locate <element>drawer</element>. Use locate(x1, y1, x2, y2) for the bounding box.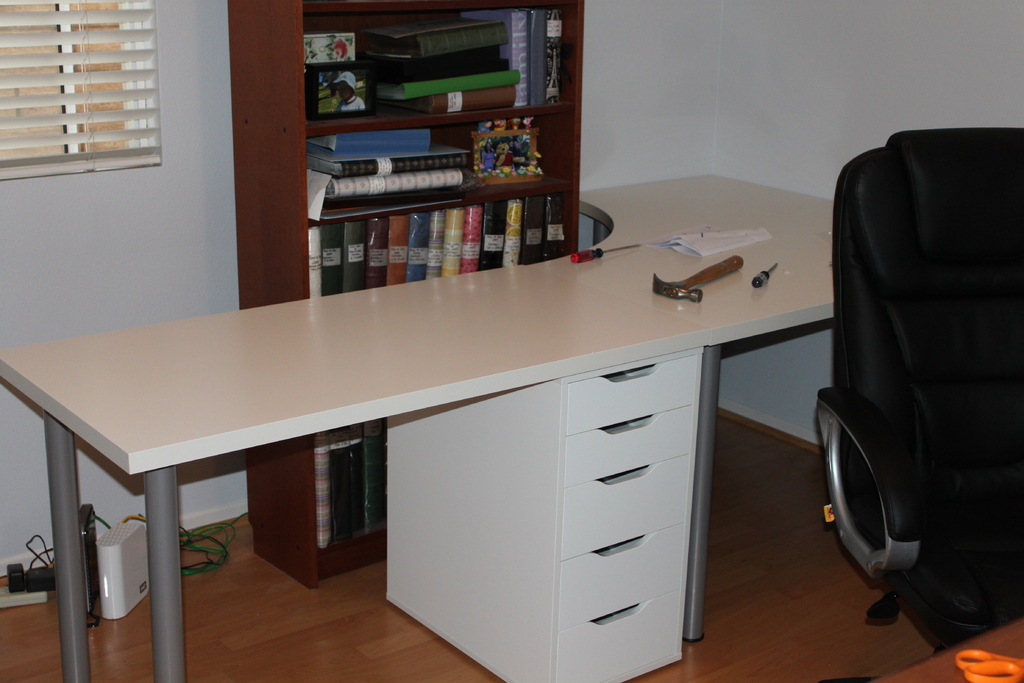
locate(386, 348, 693, 433).
